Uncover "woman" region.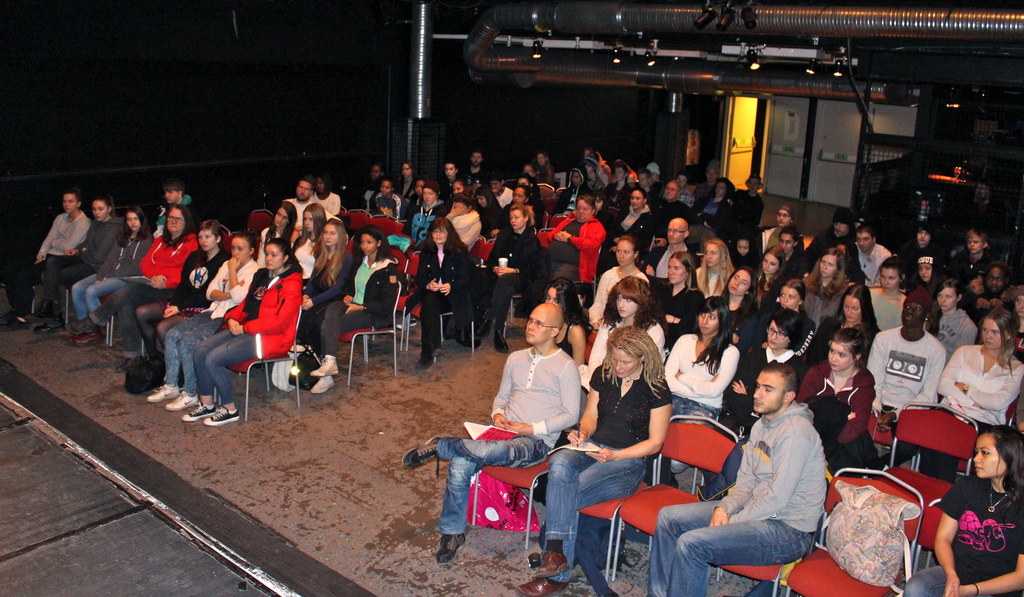
Uncovered: crop(692, 180, 737, 233).
